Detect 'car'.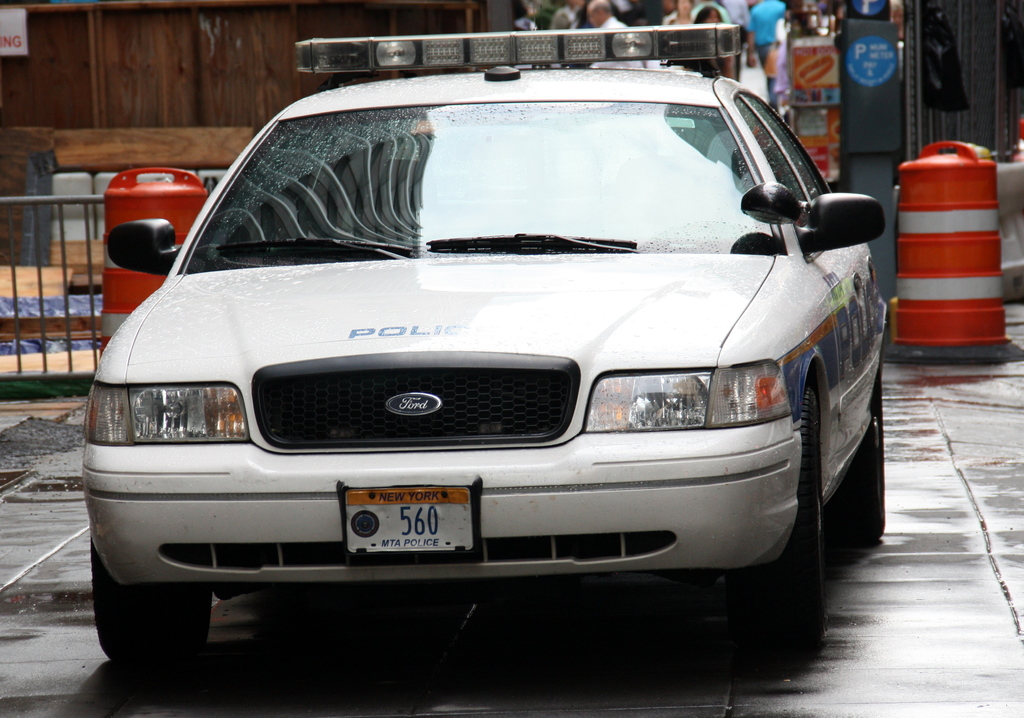
Detected at 78:23:889:666.
